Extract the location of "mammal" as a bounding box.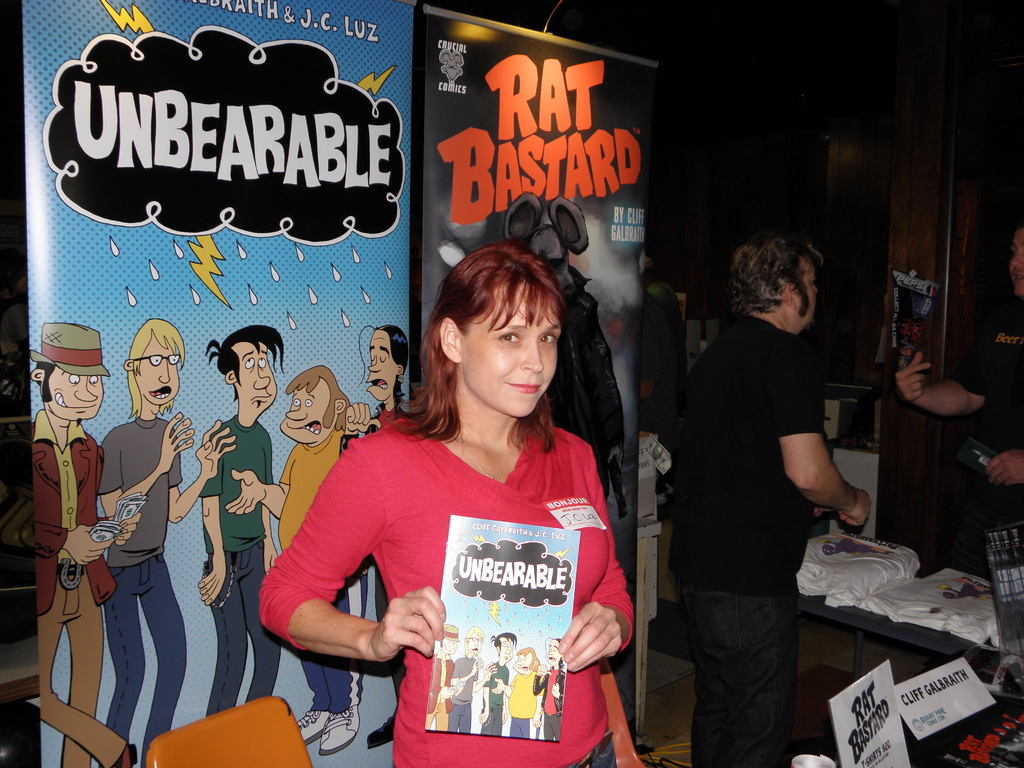
left=340, top=324, right=415, bottom=747.
